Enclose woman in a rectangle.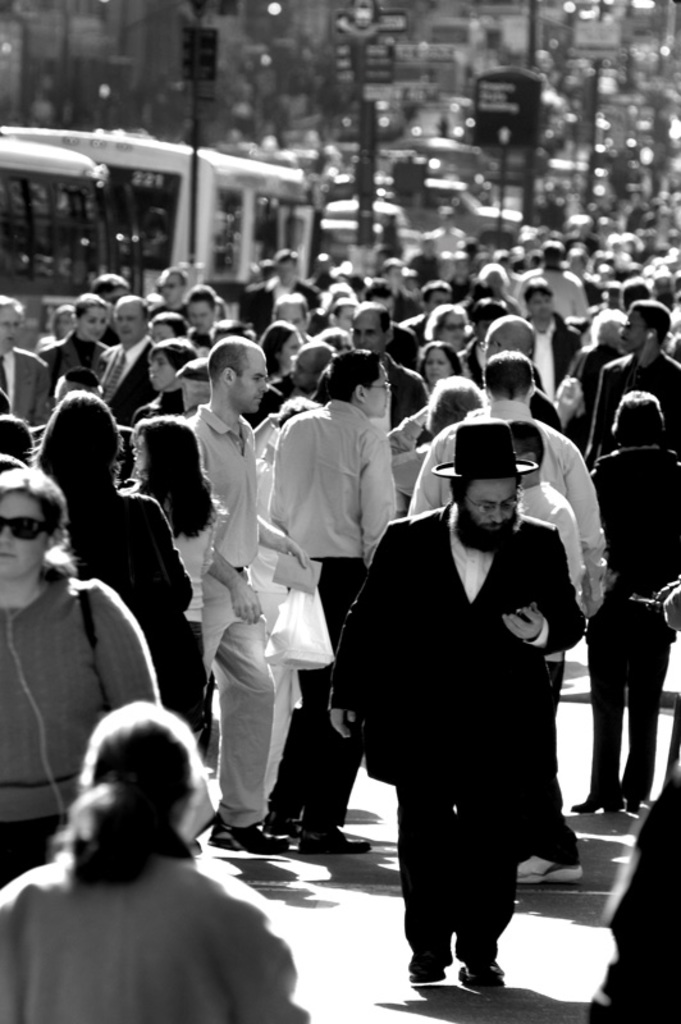
<region>28, 387, 205, 745</region>.
